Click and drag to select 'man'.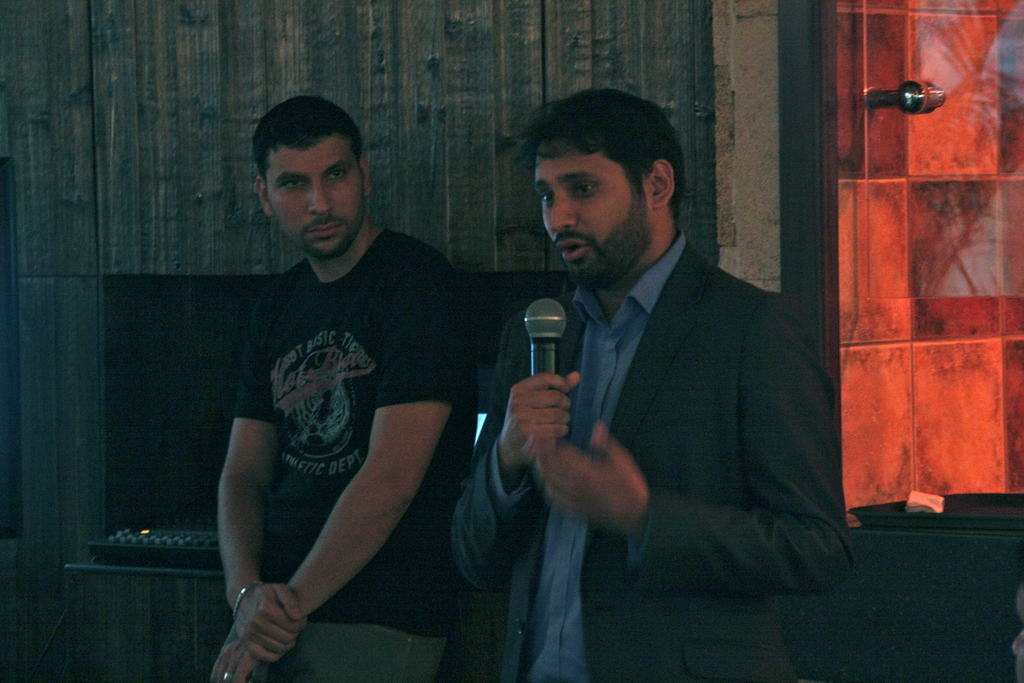
Selection: Rect(211, 95, 479, 682).
